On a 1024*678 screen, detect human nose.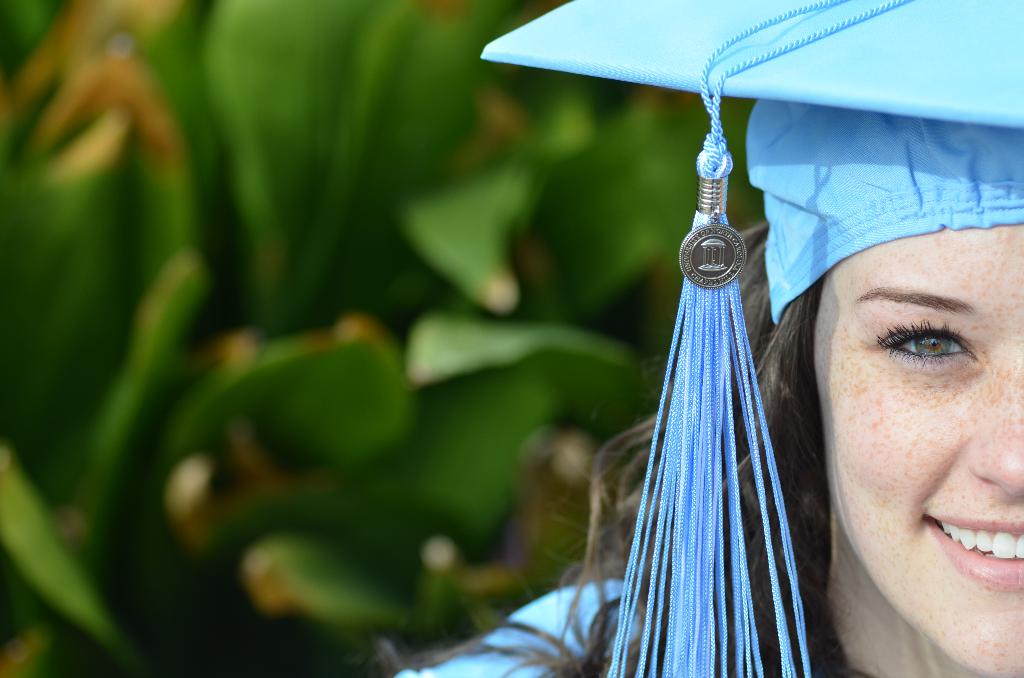
Rect(968, 340, 1023, 492).
